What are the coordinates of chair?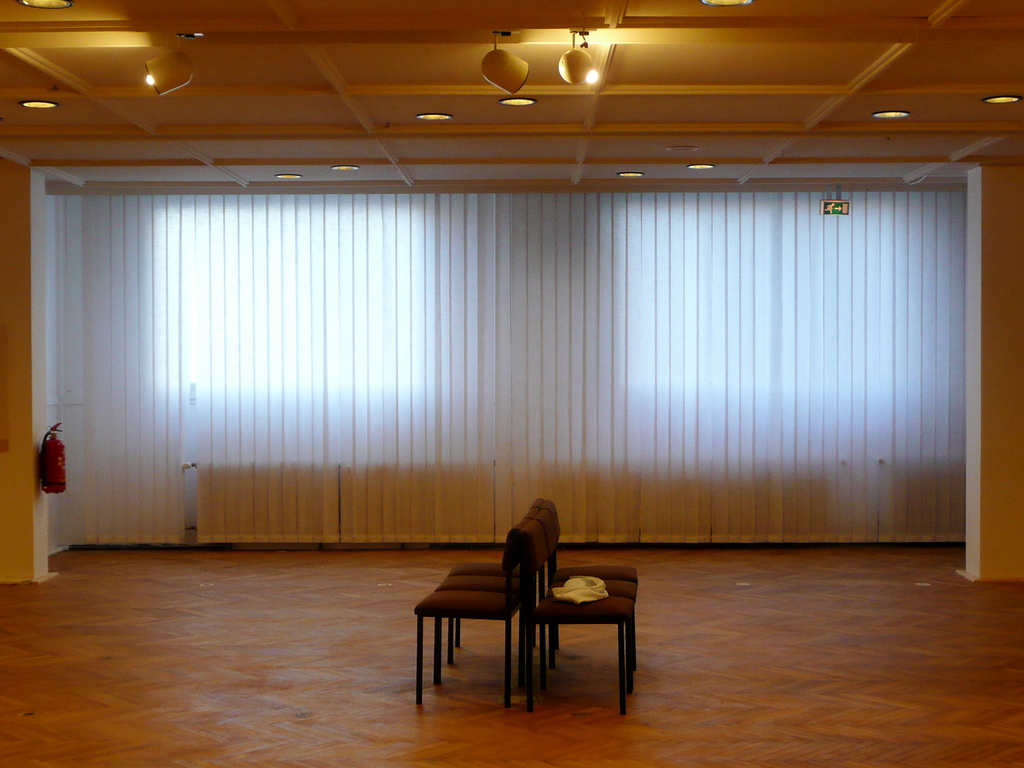
[513,520,639,719].
